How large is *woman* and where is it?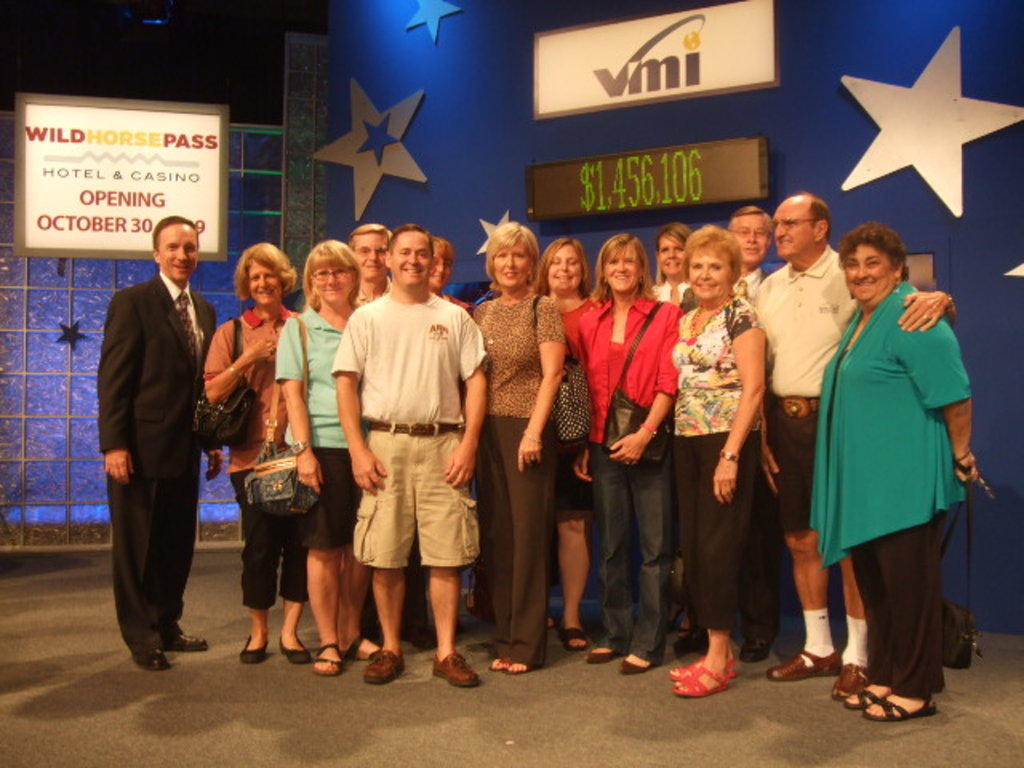
Bounding box: 576,234,683,678.
